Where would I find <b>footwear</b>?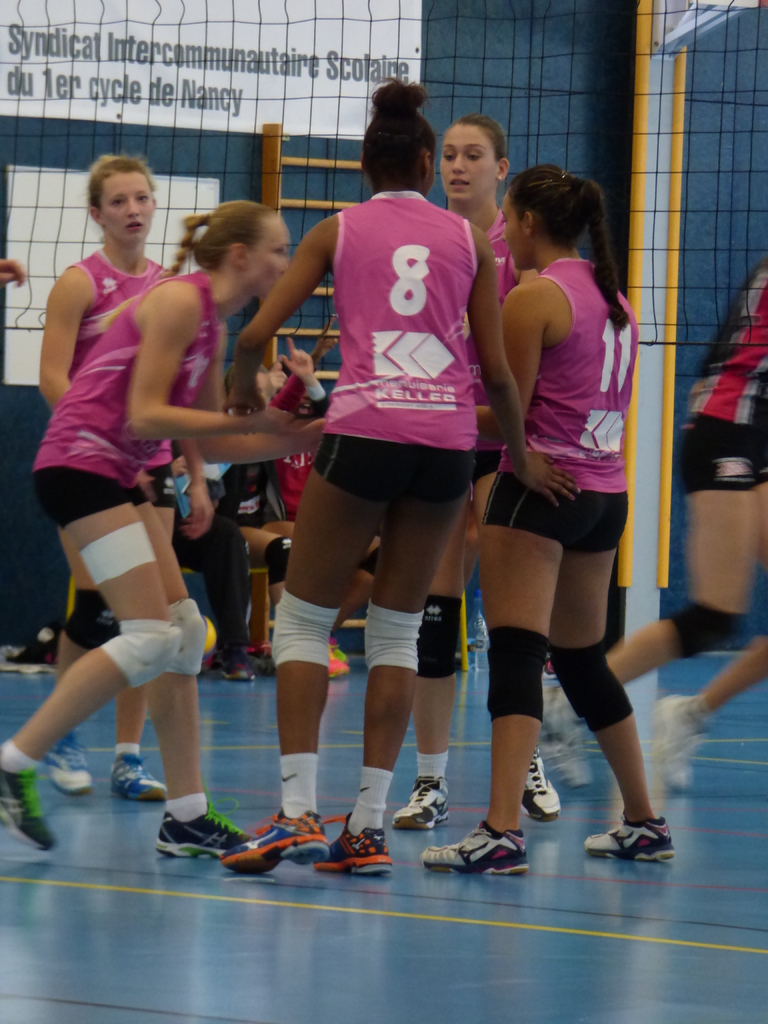
At l=45, t=732, r=90, b=796.
